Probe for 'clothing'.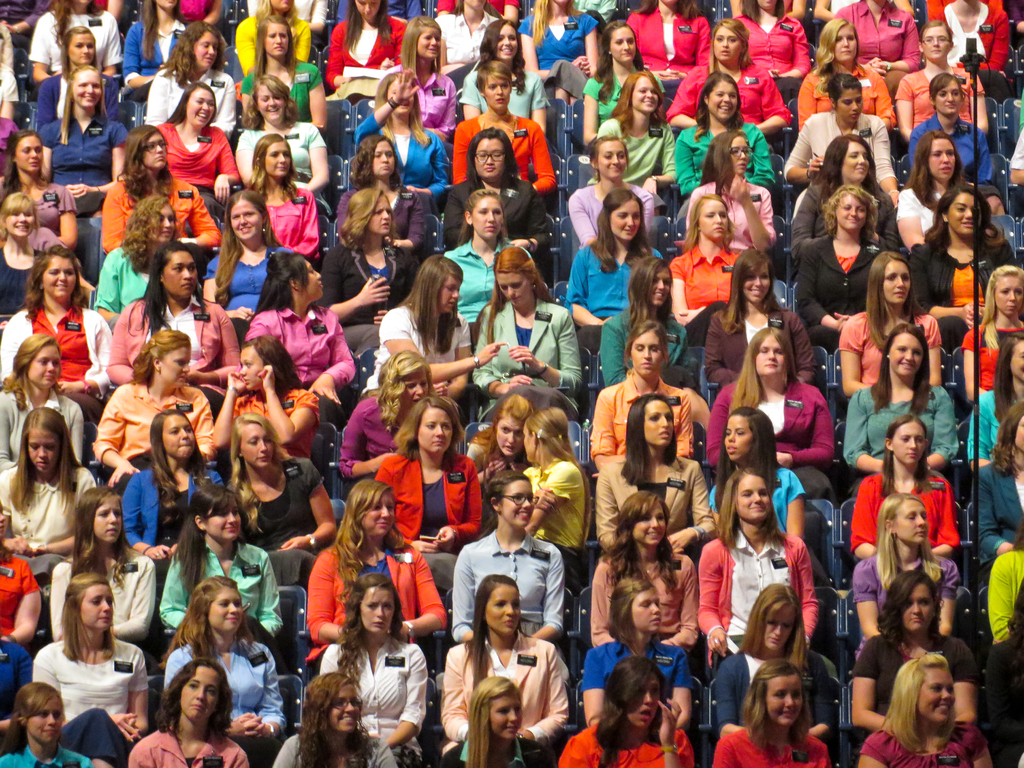
Probe result: BBox(441, 244, 534, 342).
